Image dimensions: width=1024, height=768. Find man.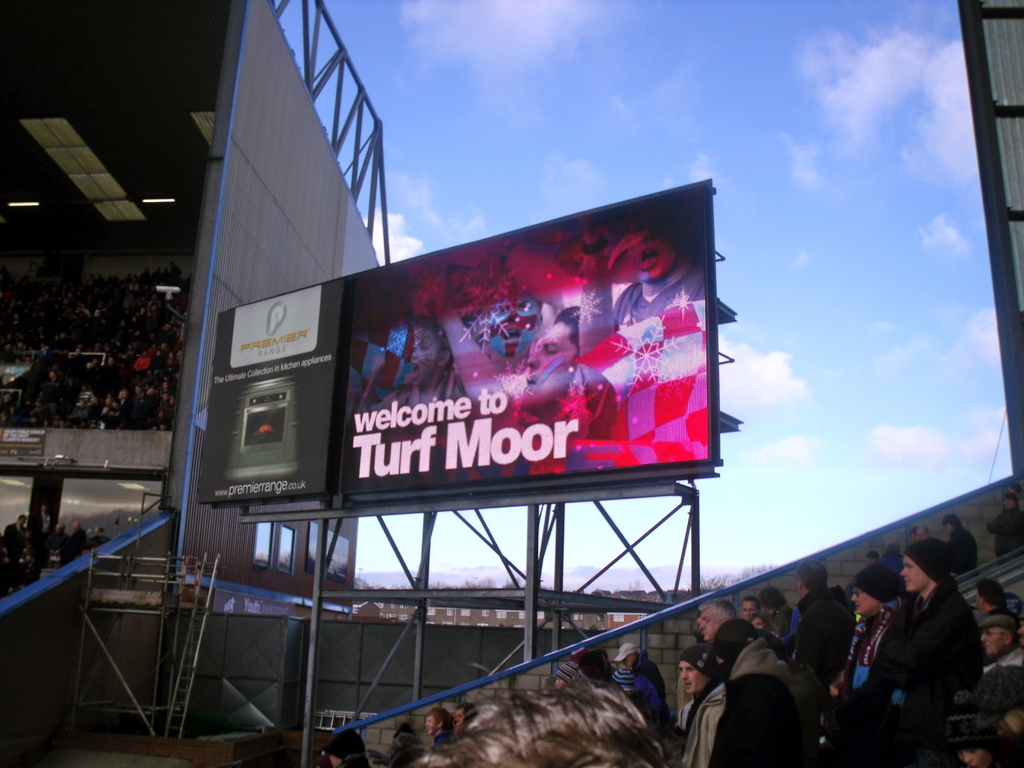
bbox(454, 704, 472, 730).
